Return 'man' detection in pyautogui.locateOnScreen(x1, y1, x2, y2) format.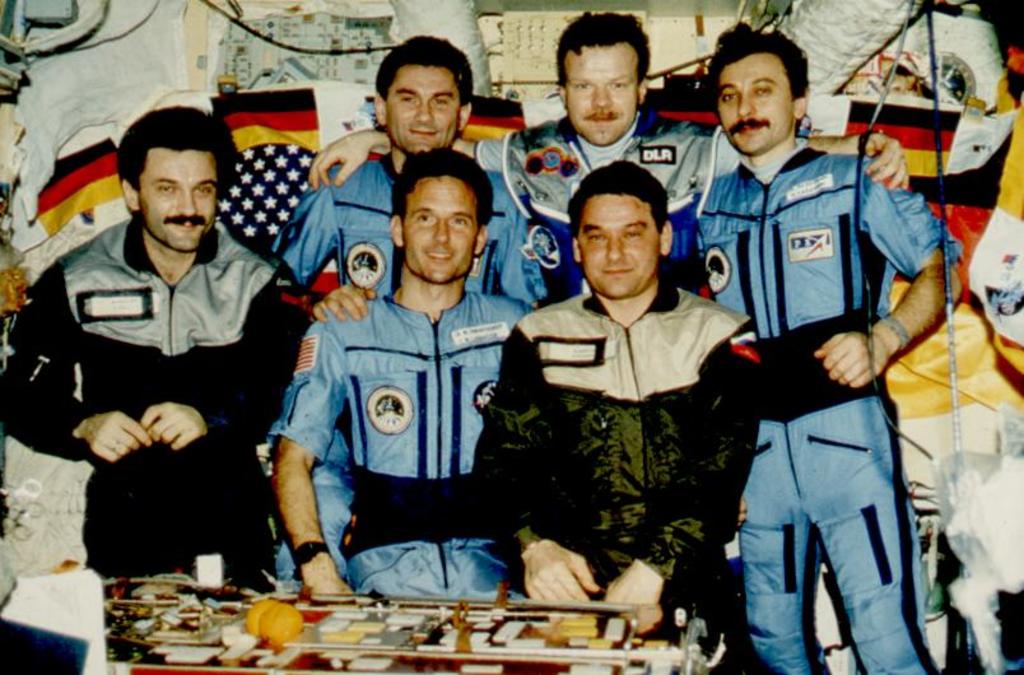
pyautogui.locateOnScreen(37, 116, 297, 574).
